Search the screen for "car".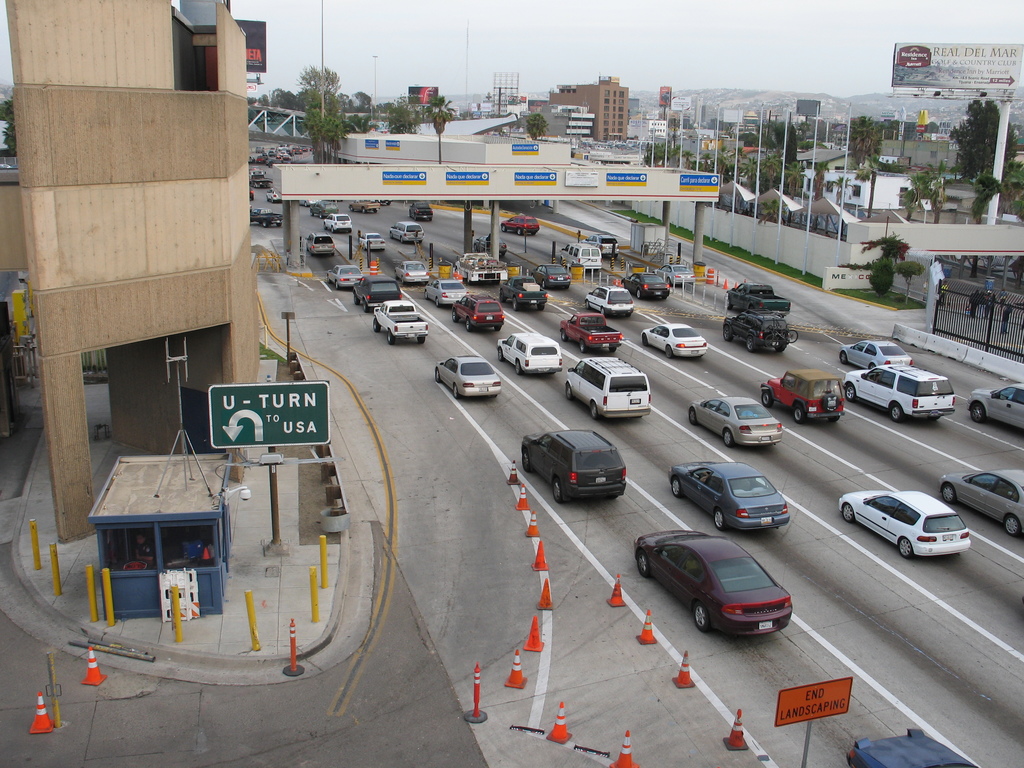
Found at [941, 473, 1023, 536].
